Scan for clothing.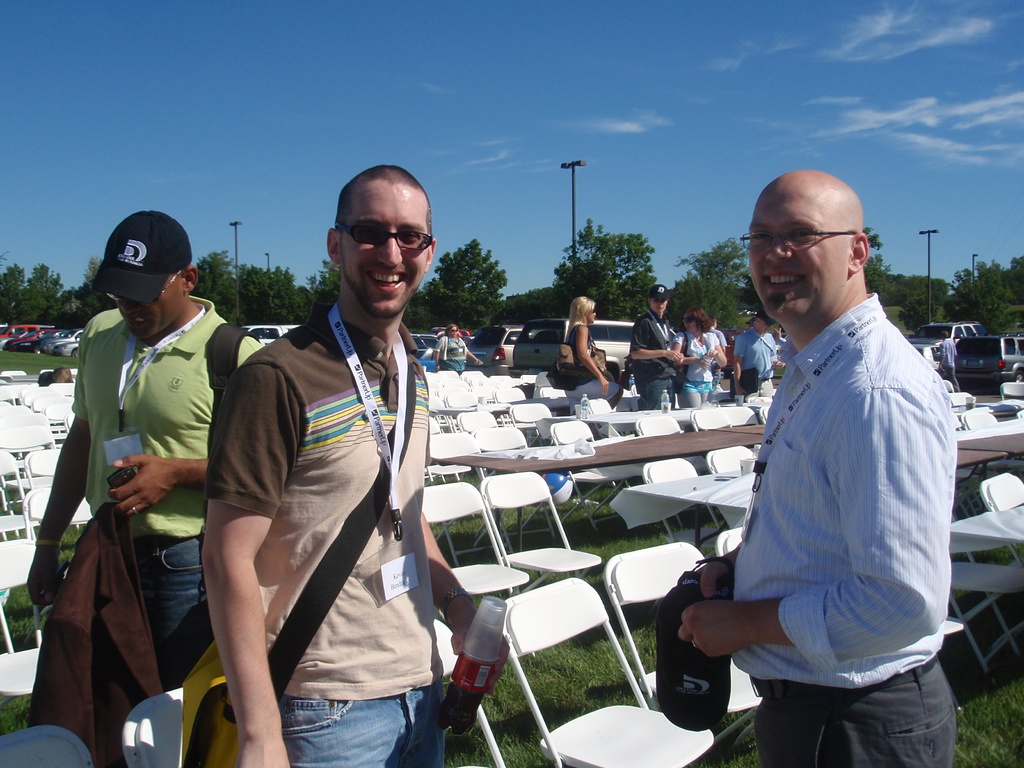
Scan result: (939, 339, 964, 389).
